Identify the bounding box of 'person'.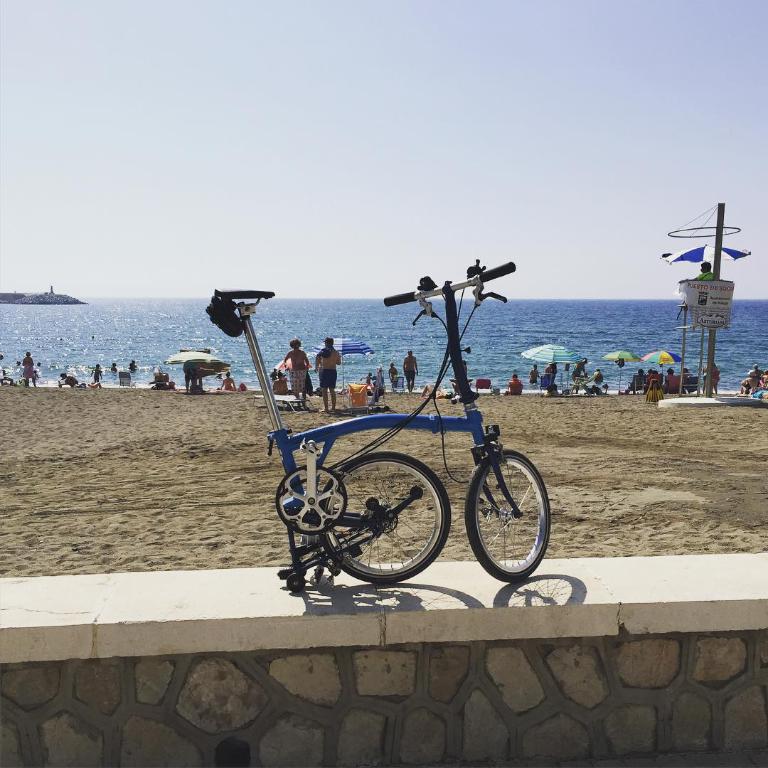
218,368,236,391.
